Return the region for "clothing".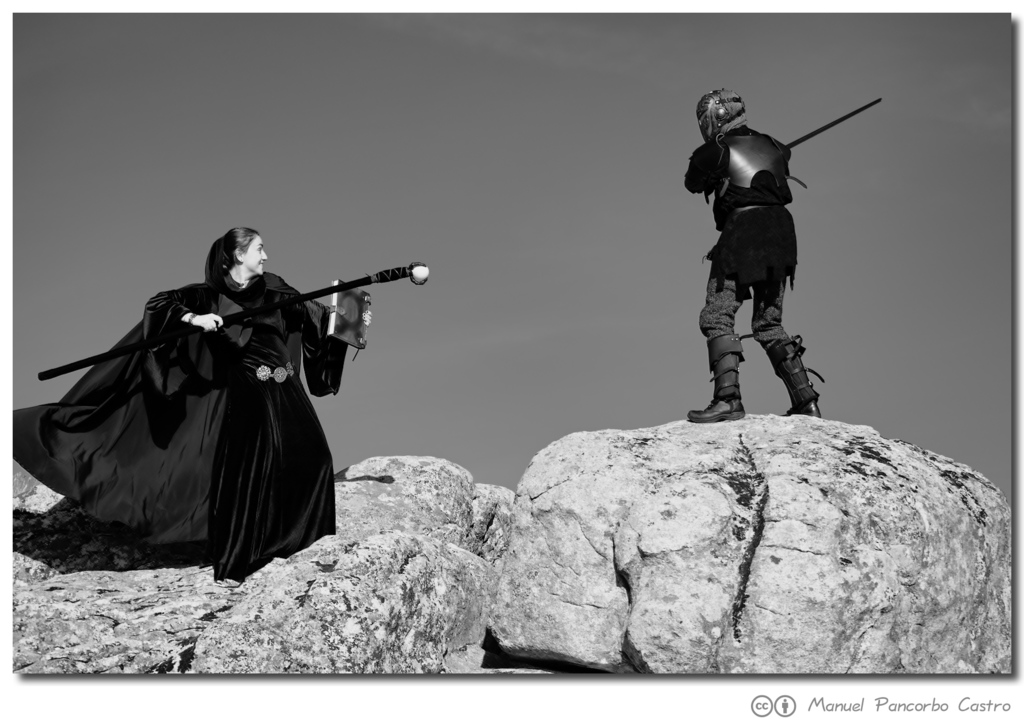
x1=14 y1=274 x2=335 y2=603.
